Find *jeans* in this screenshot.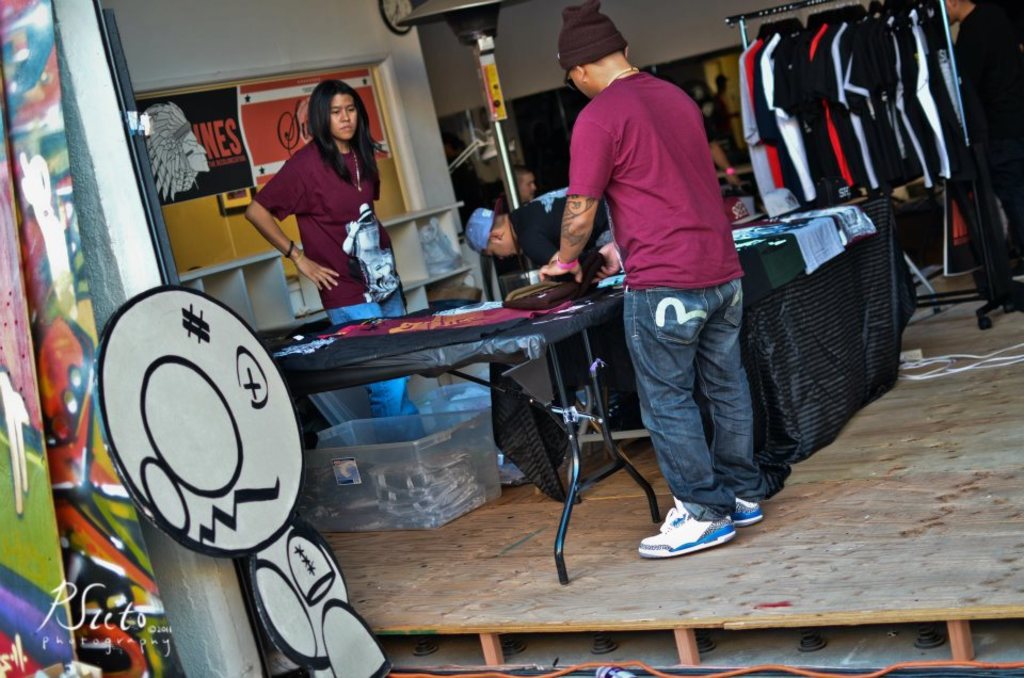
The bounding box for *jeans* is (left=327, top=286, right=434, bottom=456).
